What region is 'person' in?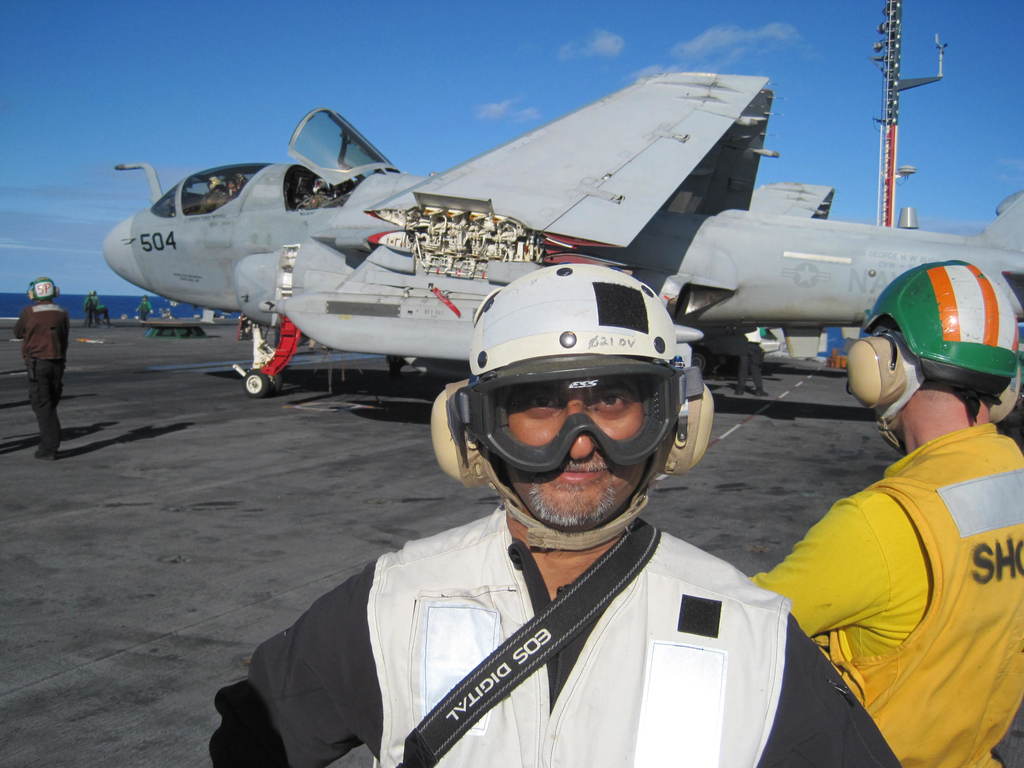
bbox(209, 261, 904, 767).
